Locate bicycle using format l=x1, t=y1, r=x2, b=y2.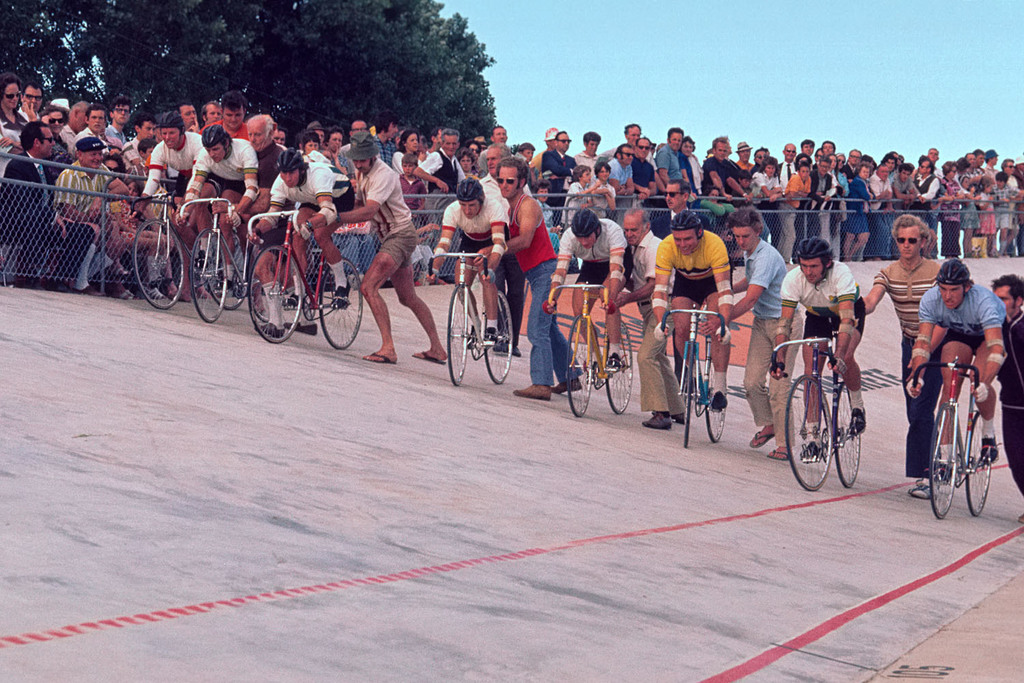
l=769, t=329, r=864, b=489.
